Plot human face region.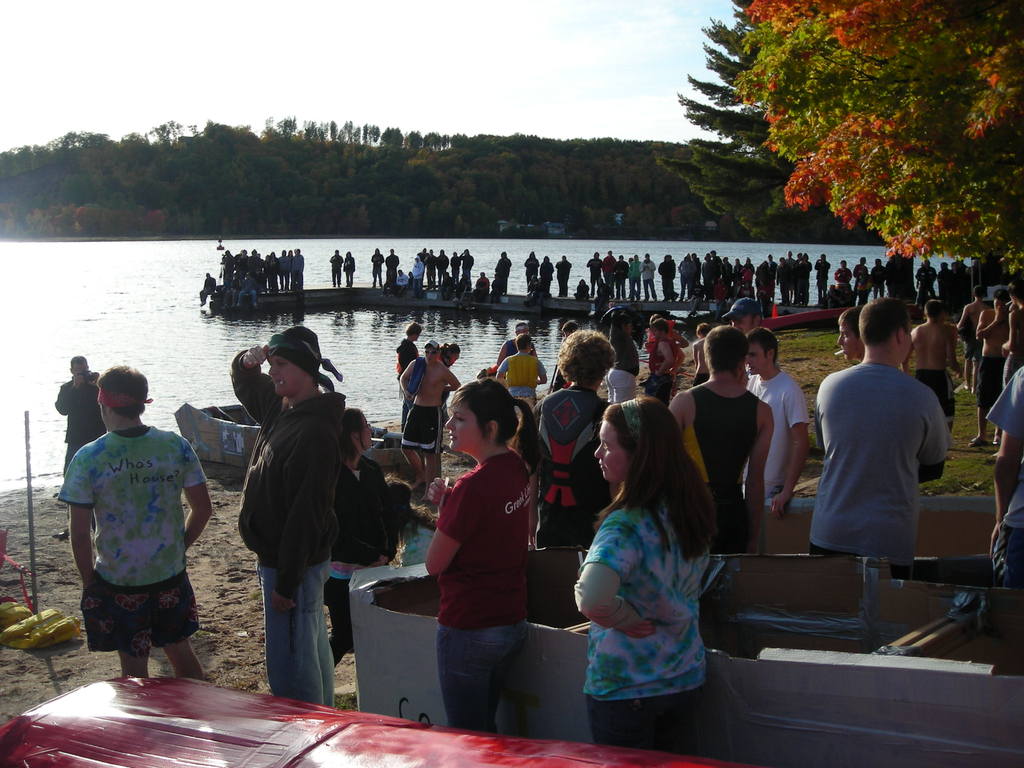
Plotted at bbox(837, 320, 861, 360).
